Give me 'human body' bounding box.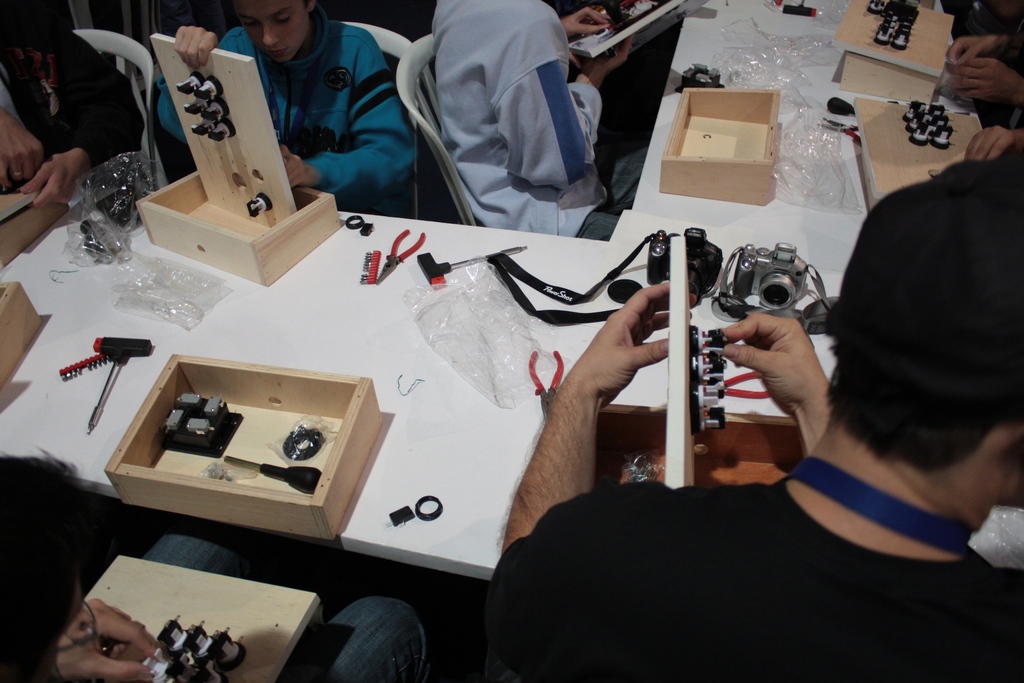
box(428, 0, 643, 242).
